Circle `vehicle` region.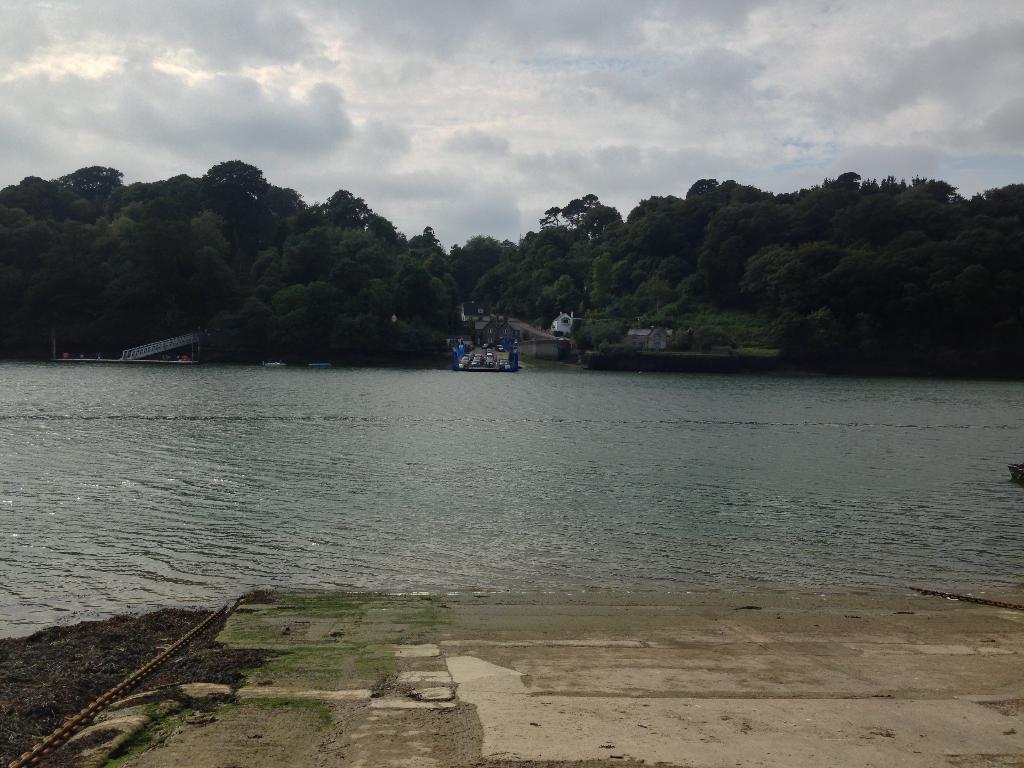
Region: rect(493, 342, 505, 353).
